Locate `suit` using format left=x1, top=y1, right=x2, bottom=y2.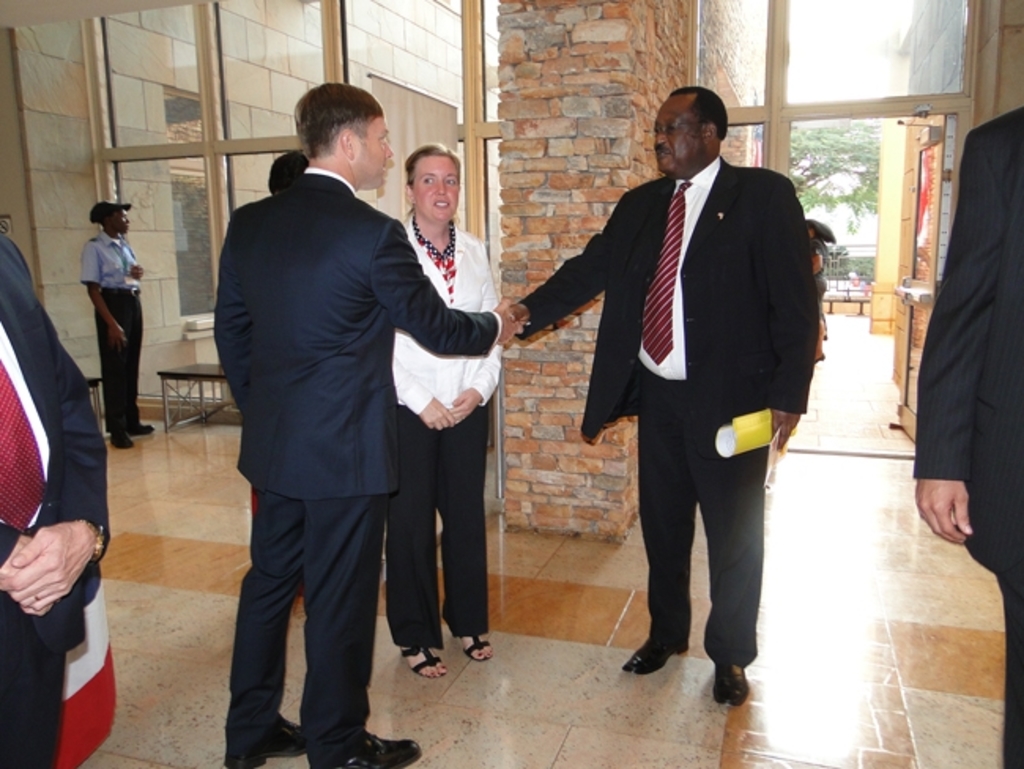
left=202, top=99, right=487, bottom=744.
